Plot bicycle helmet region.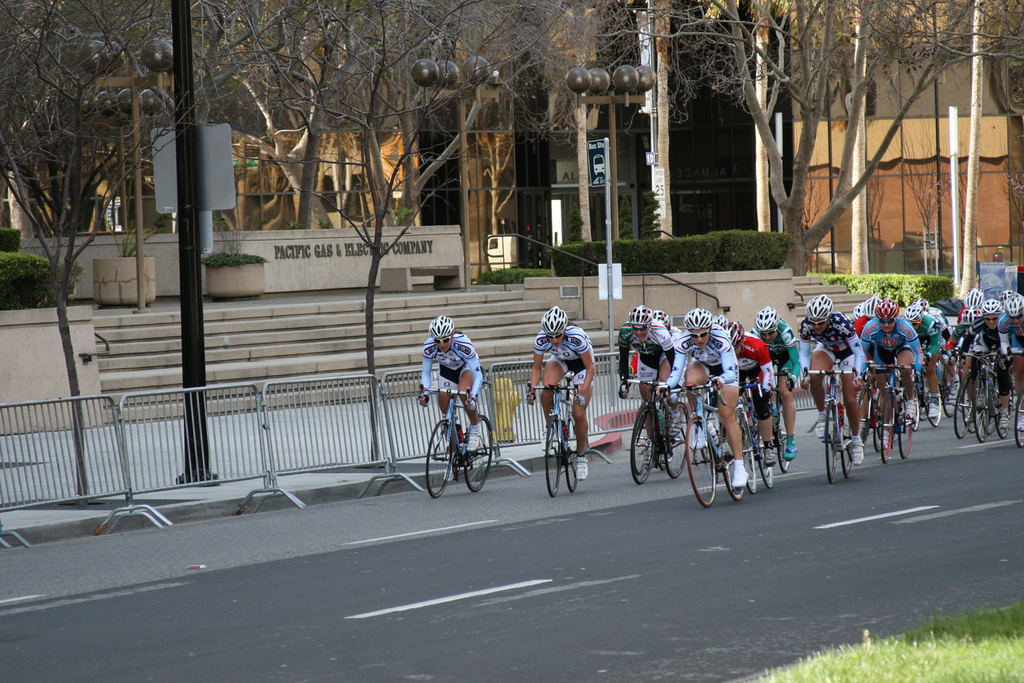
Plotted at <bbox>685, 310, 717, 329</bbox>.
